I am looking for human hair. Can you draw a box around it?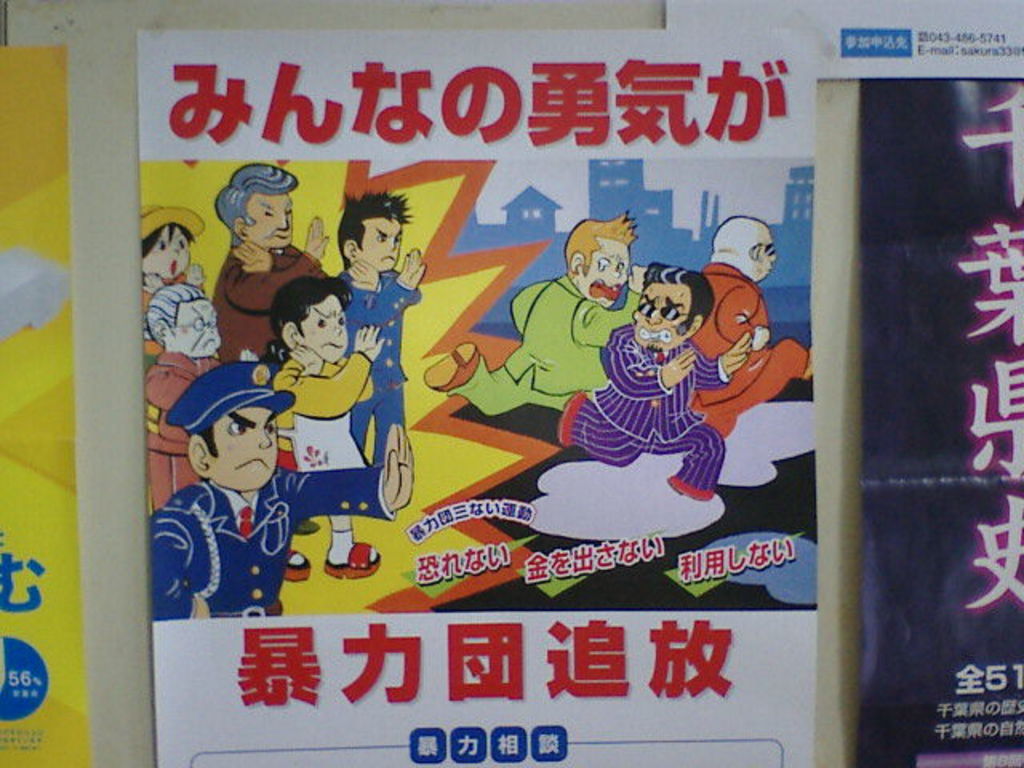
Sure, the bounding box is pyautogui.locateOnScreen(326, 174, 408, 272).
